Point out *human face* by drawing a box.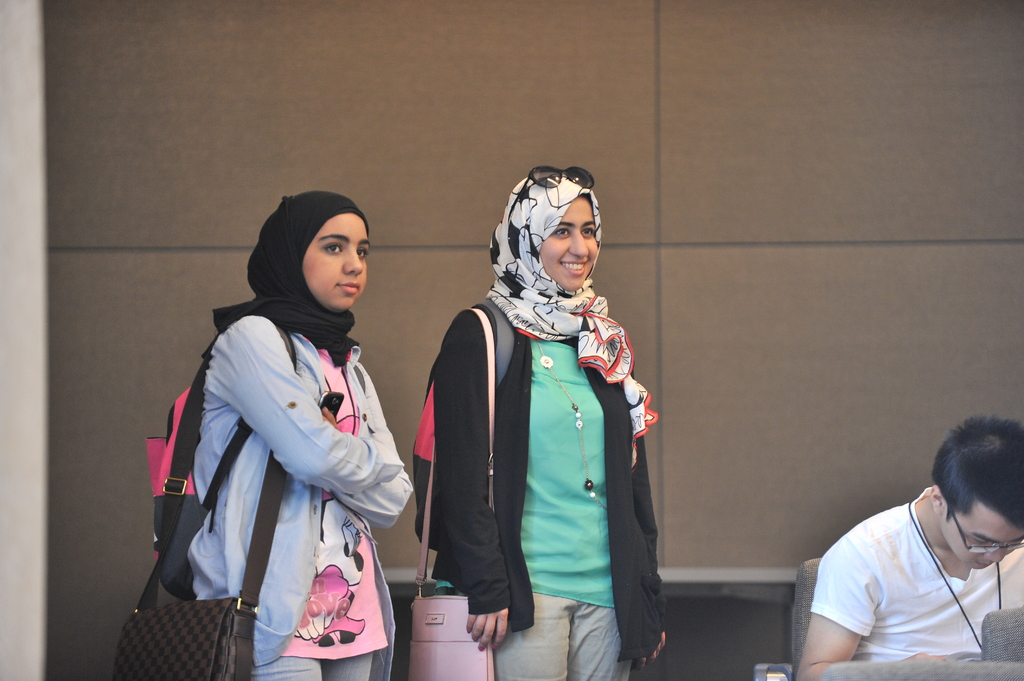
pyautogui.locateOnScreen(948, 504, 1020, 568).
